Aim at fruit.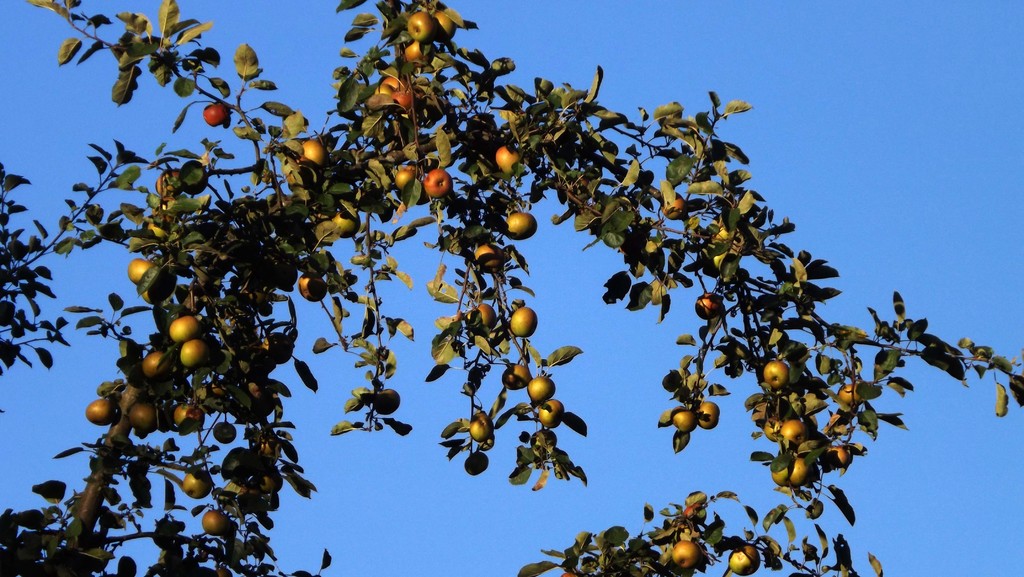
Aimed at 403, 44, 425, 67.
